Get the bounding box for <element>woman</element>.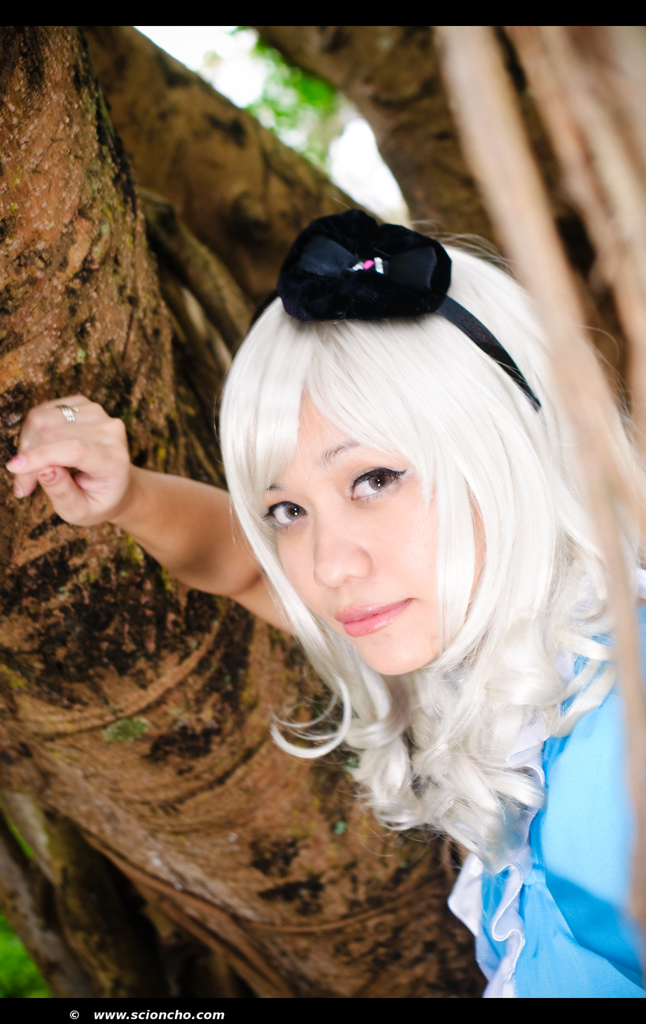
select_region(4, 217, 645, 1002).
